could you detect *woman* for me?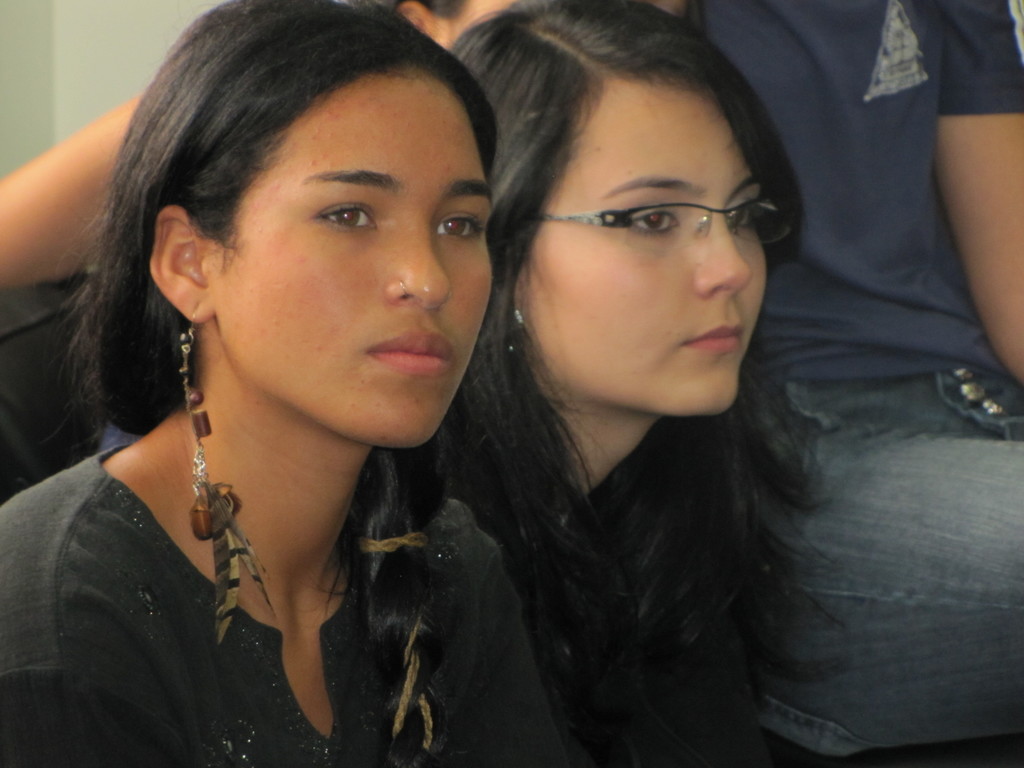
Detection result: region(0, 0, 568, 767).
